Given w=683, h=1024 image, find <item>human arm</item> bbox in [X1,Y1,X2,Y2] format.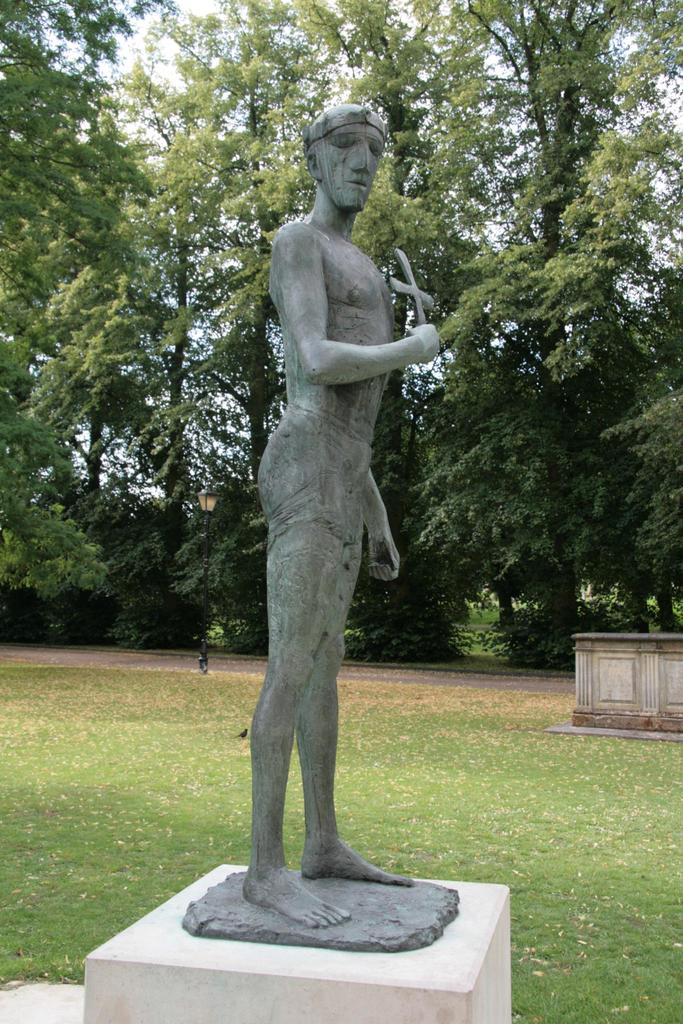
[277,219,444,379].
